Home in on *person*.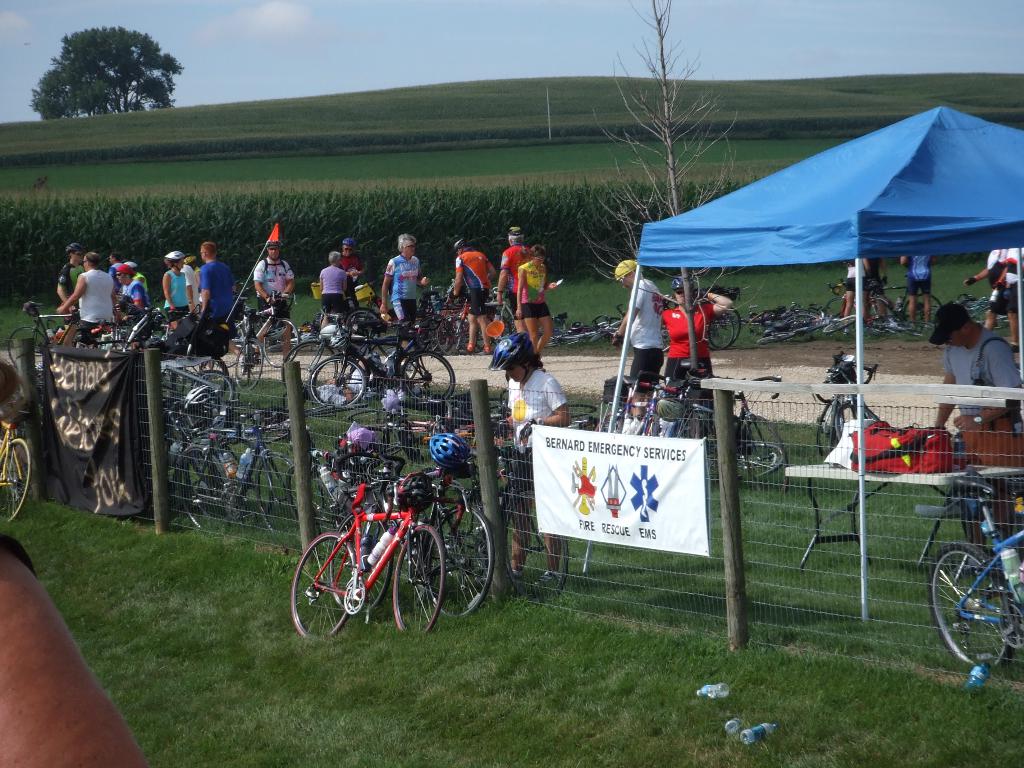
Homed in at box=[949, 306, 1014, 465].
